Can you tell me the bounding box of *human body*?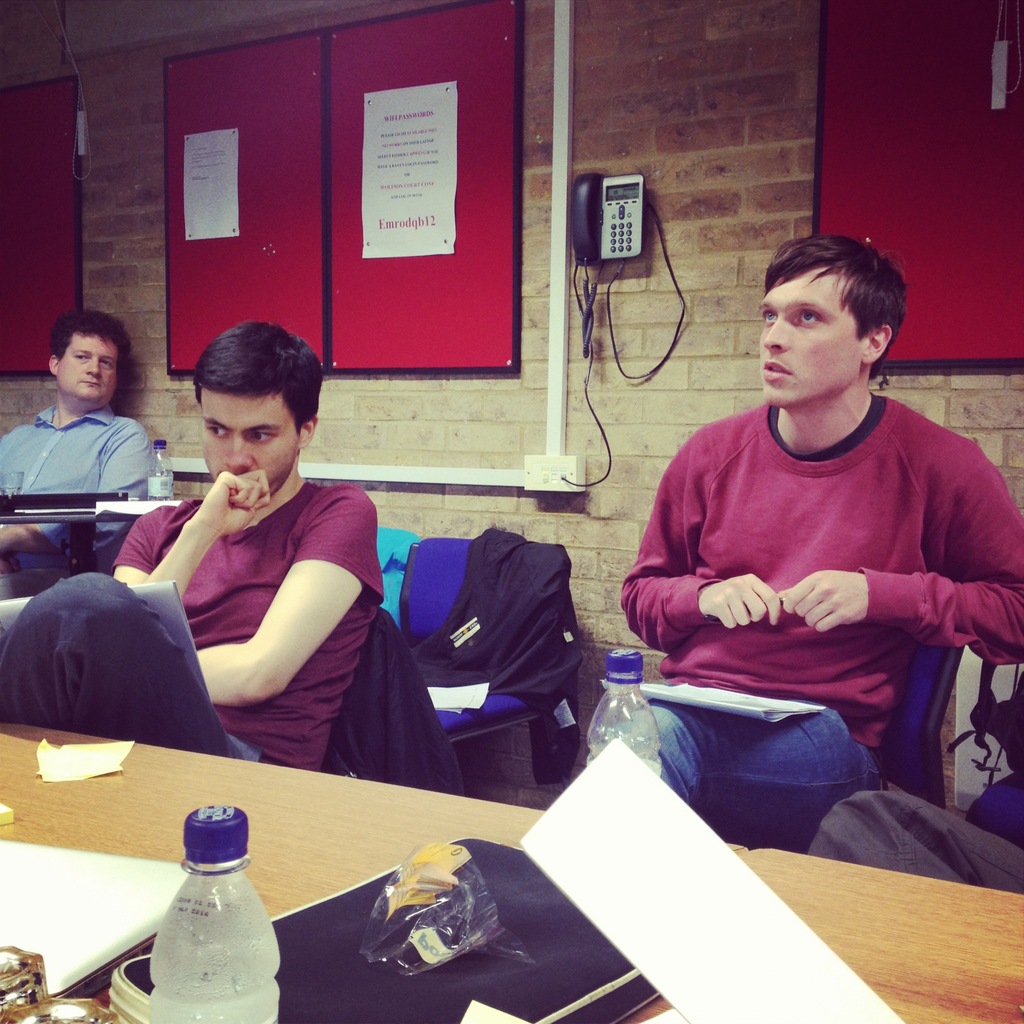
left=619, top=236, right=1004, bottom=868.
